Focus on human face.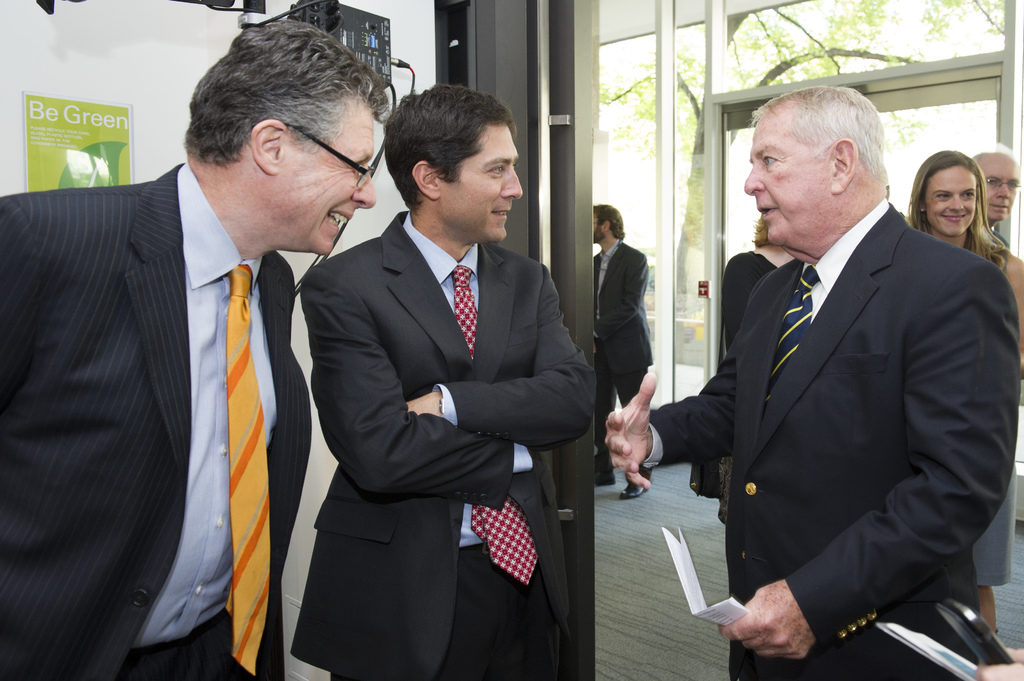
Focused at (x1=979, y1=159, x2=1023, y2=220).
